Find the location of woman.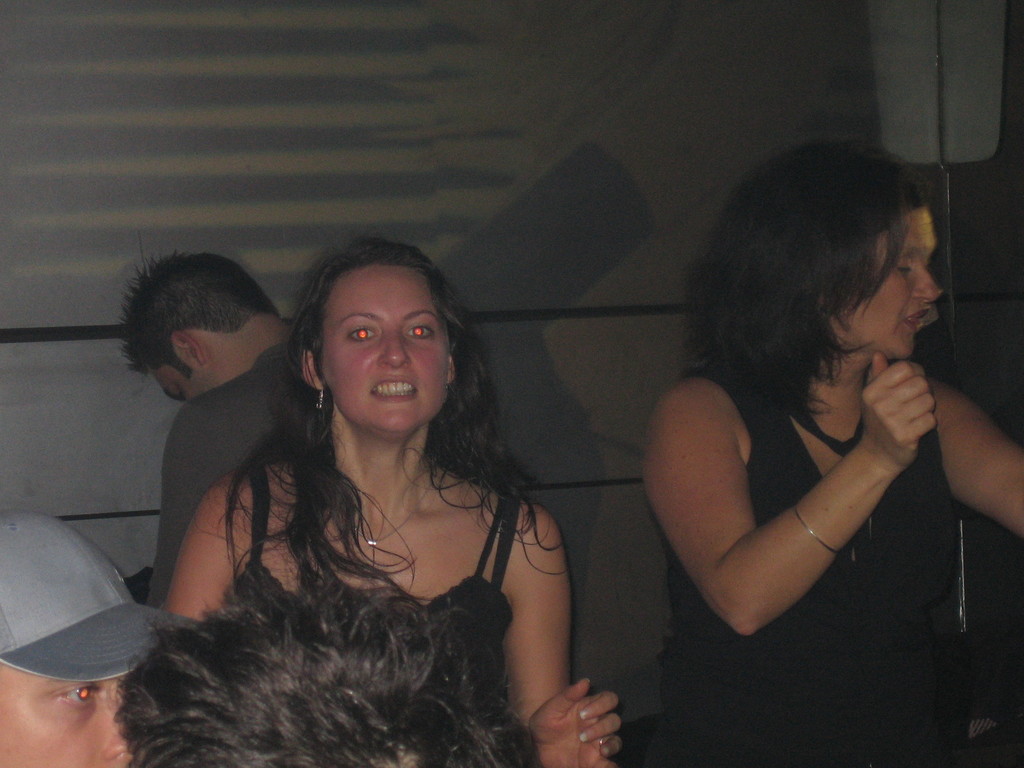
Location: box=[638, 140, 1023, 767].
